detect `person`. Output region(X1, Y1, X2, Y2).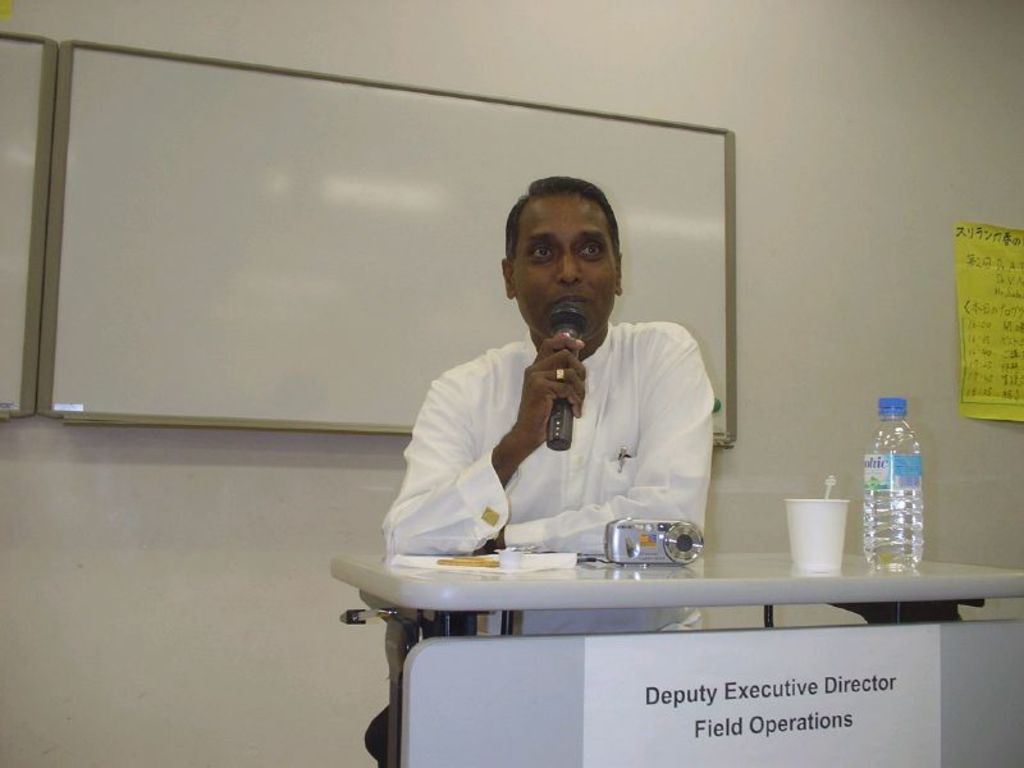
region(375, 159, 728, 649).
